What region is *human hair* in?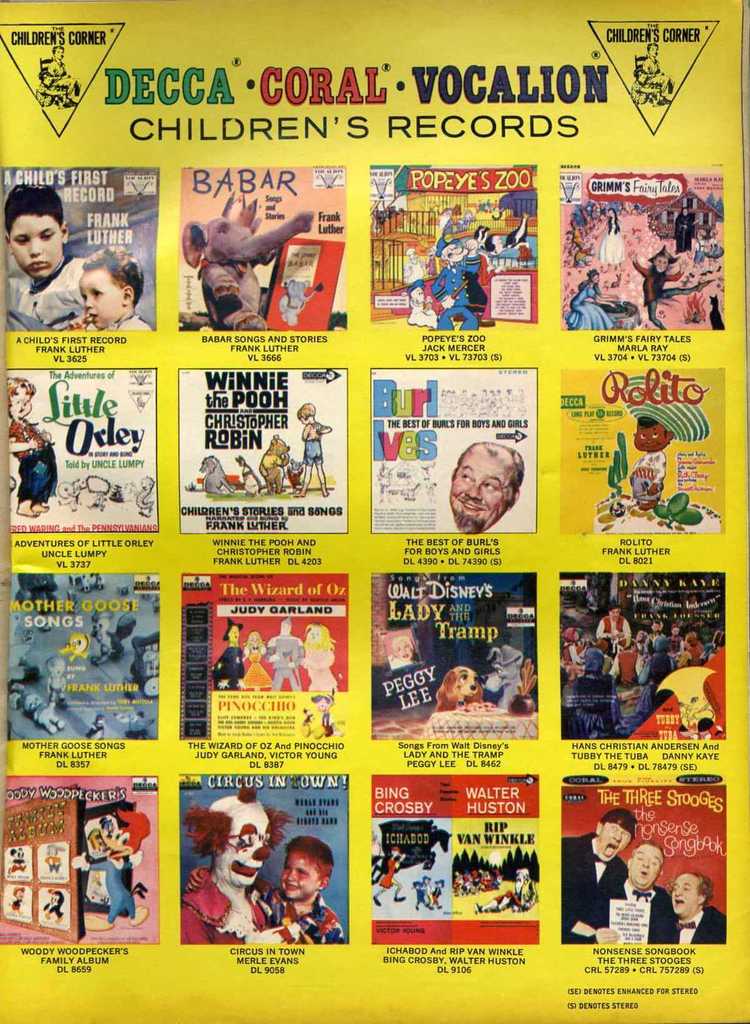
{"left": 183, "top": 793, "right": 287, "bottom": 867}.
